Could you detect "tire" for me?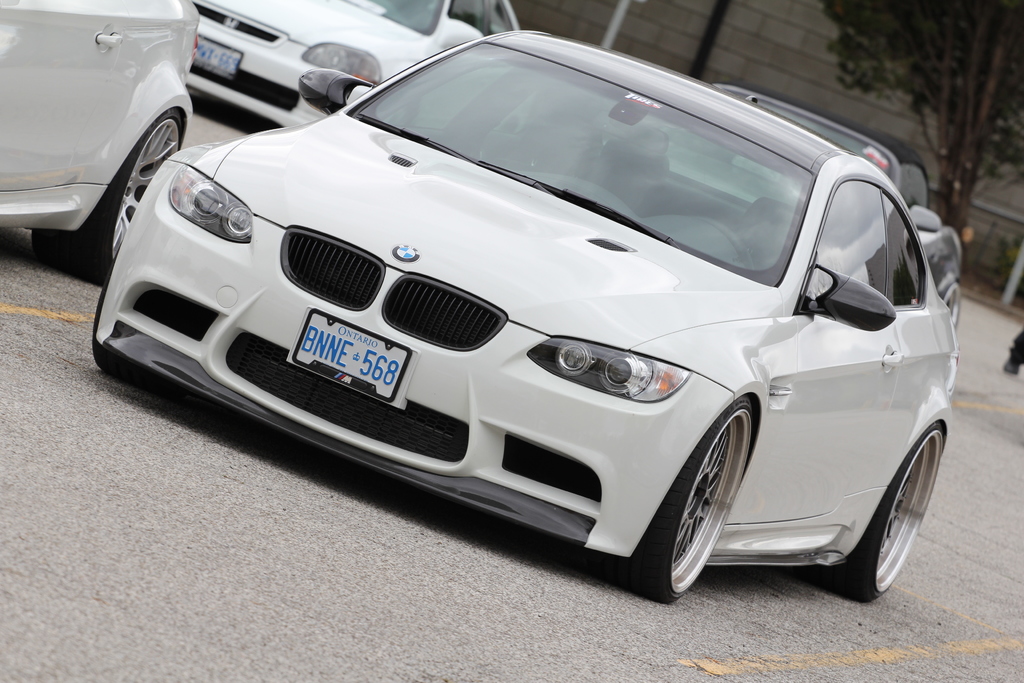
Detection result: Rect(816, 420, 939, 598).
